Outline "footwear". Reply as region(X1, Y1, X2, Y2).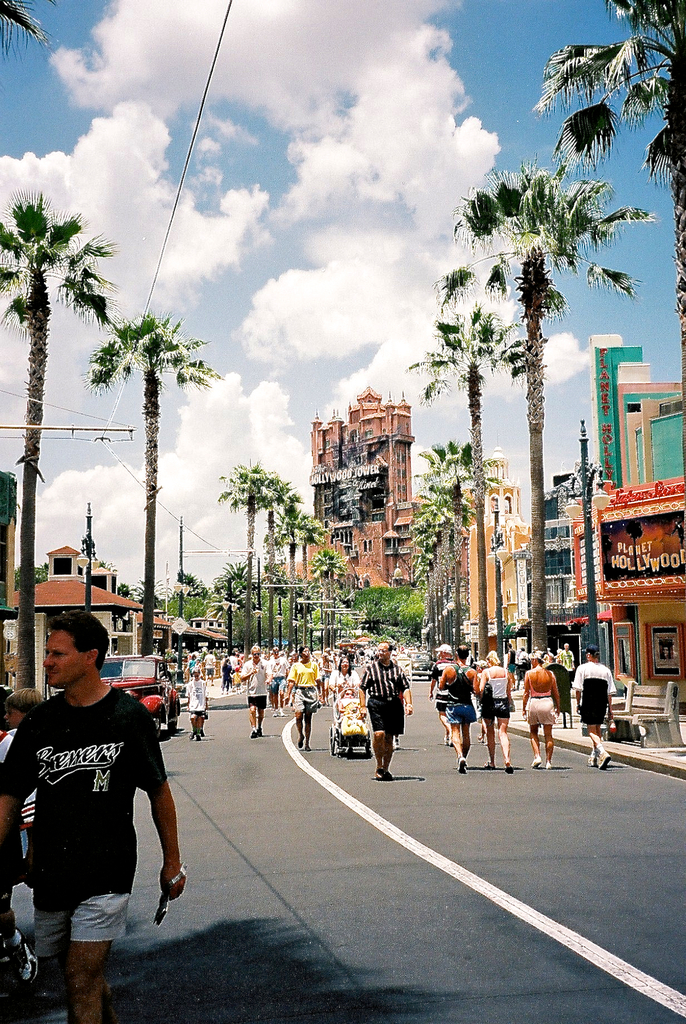
region(445, 732, 453, 745).
